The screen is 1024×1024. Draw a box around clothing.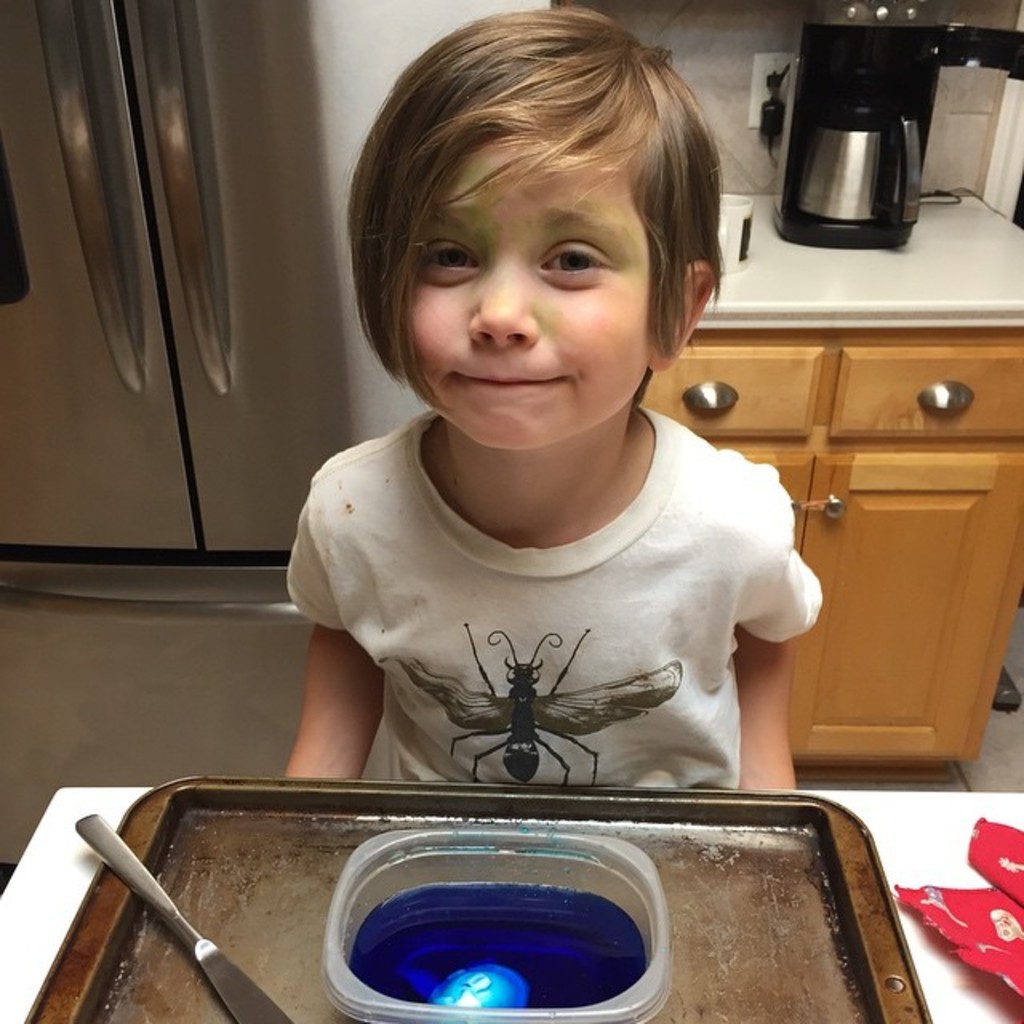
left=282, top=432, right=829, bottom=746.
